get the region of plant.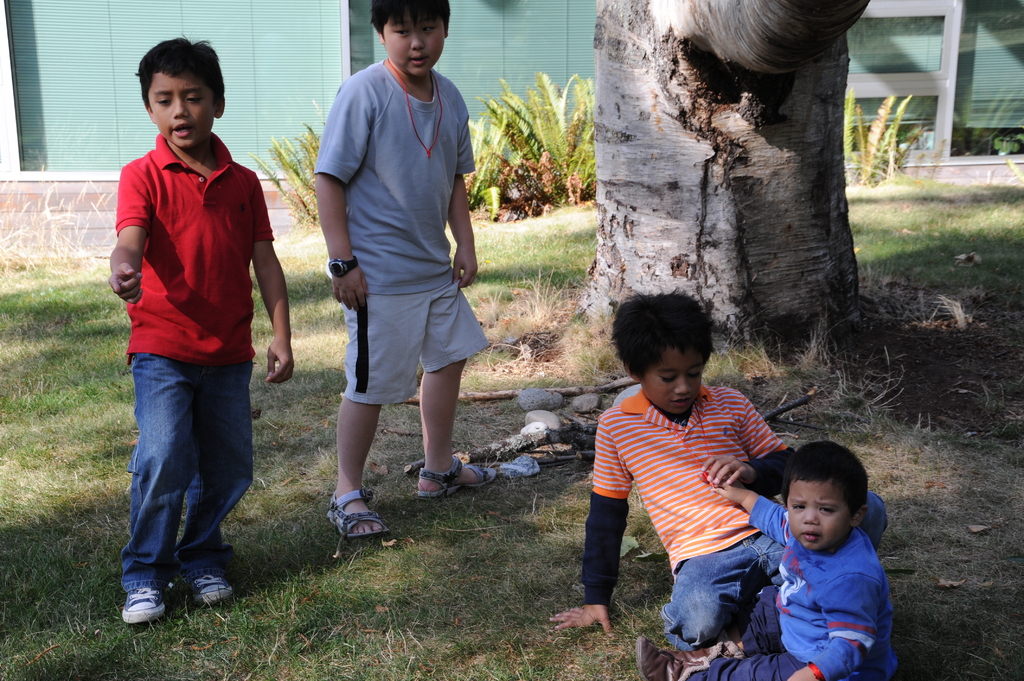
BBox(123, 252, 328, 630).
